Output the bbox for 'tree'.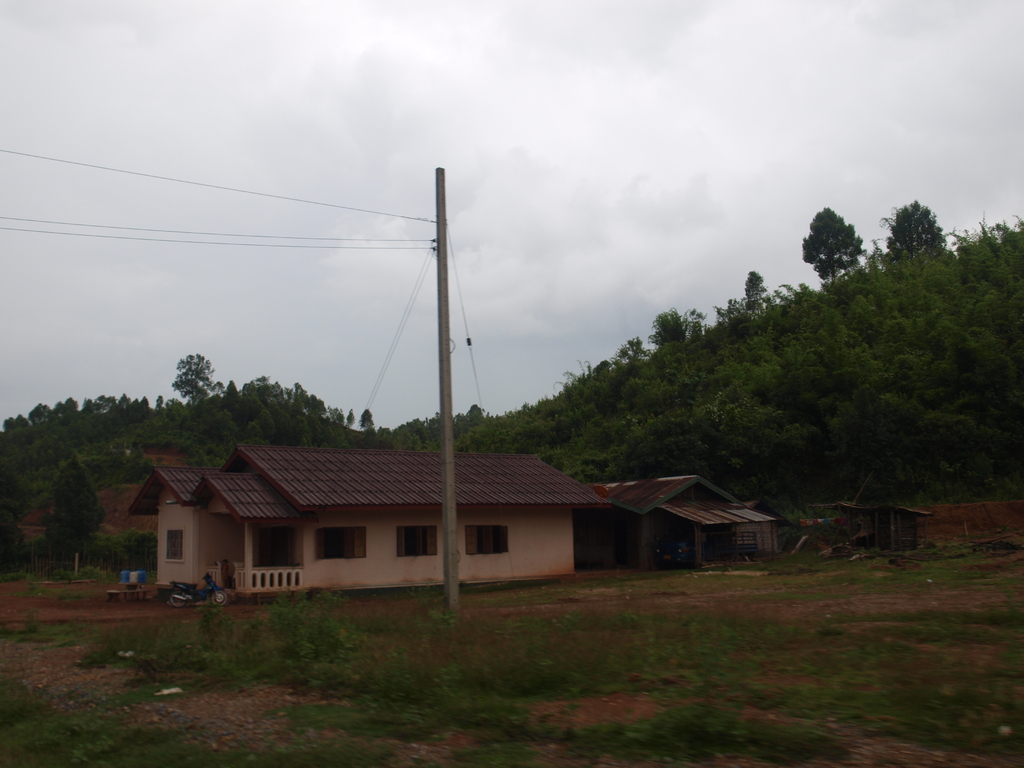
bbox=[40, 447, 108, 573].
